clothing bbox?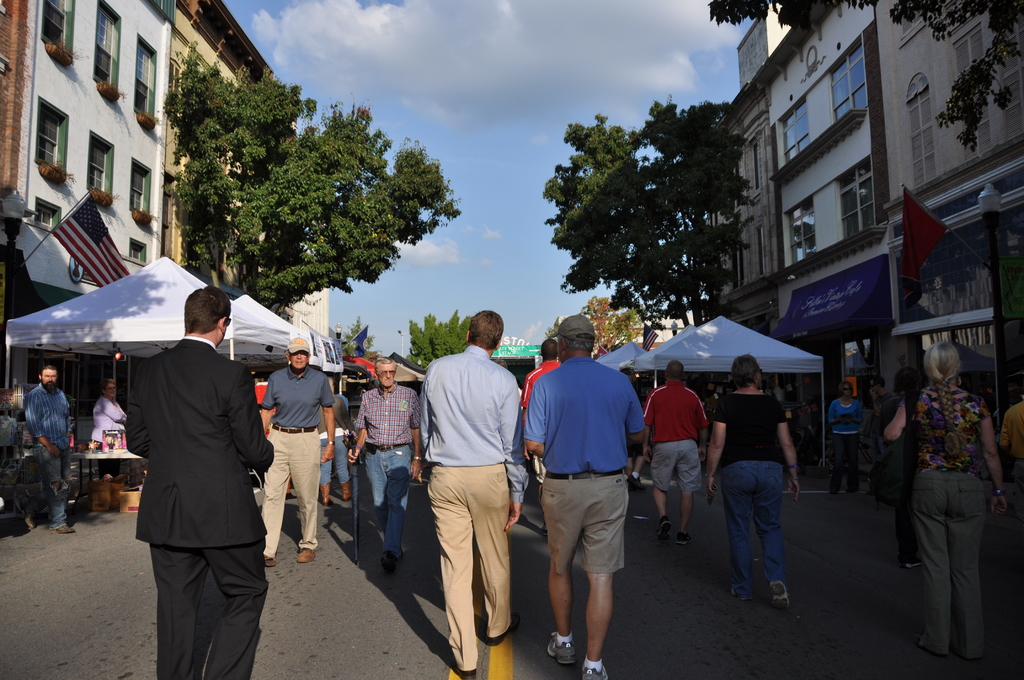
902:389:989:654
